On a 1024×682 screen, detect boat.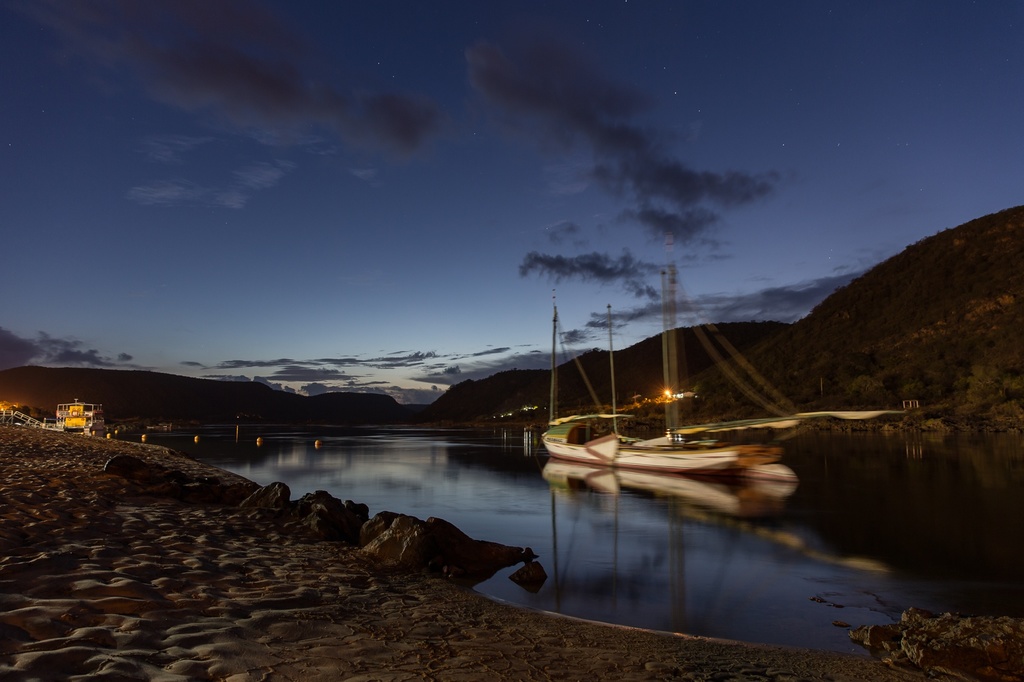
<region>539, 287, 620, 468</region>.
